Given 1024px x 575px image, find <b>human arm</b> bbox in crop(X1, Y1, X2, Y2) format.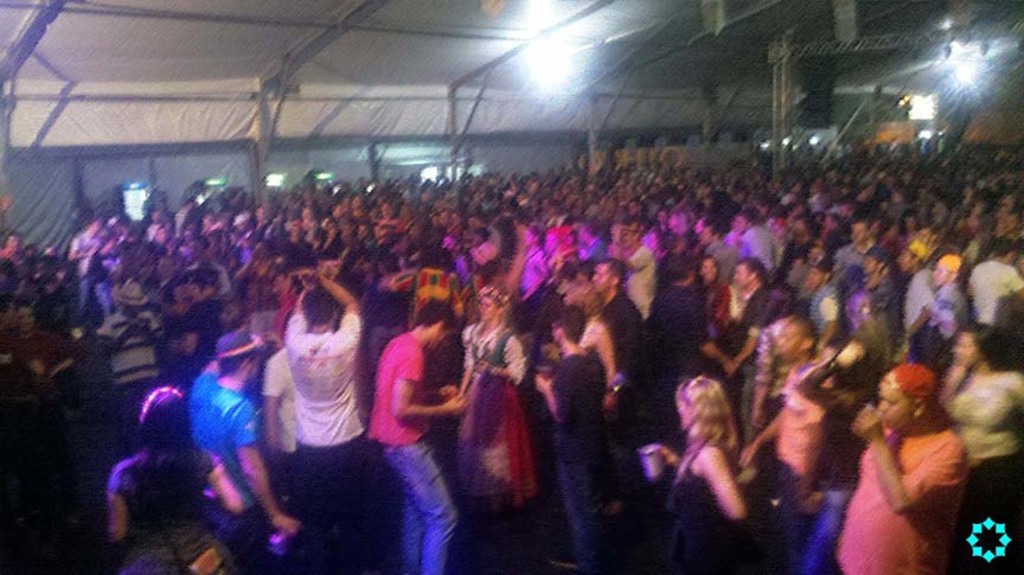
crop(471, 320, 530, 389).
